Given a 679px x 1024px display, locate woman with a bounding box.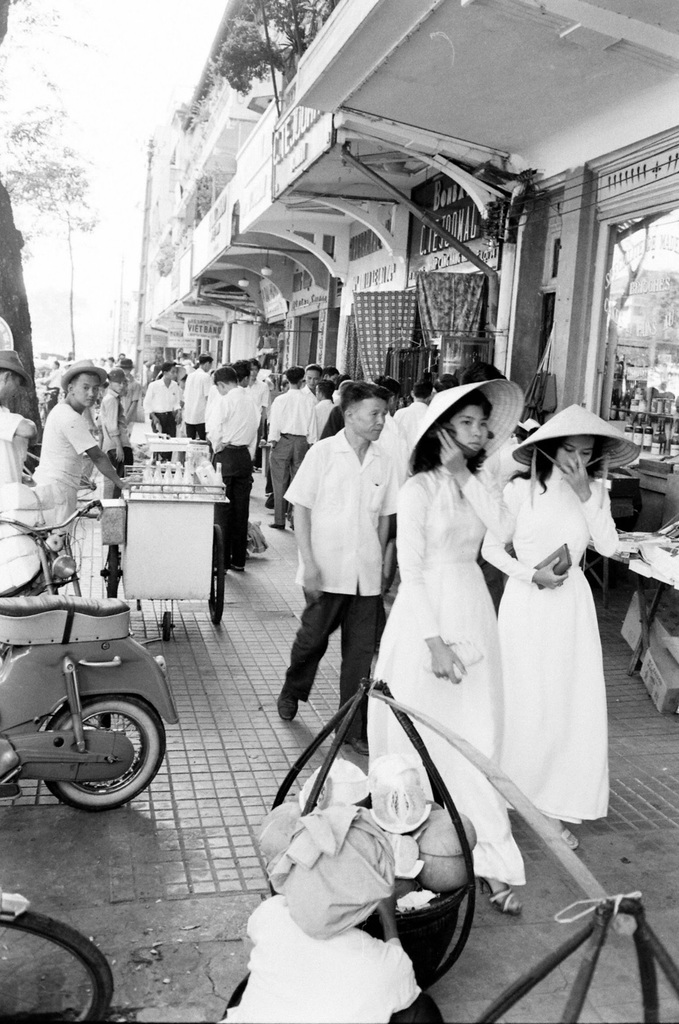
Located: [477,402,620,874].
